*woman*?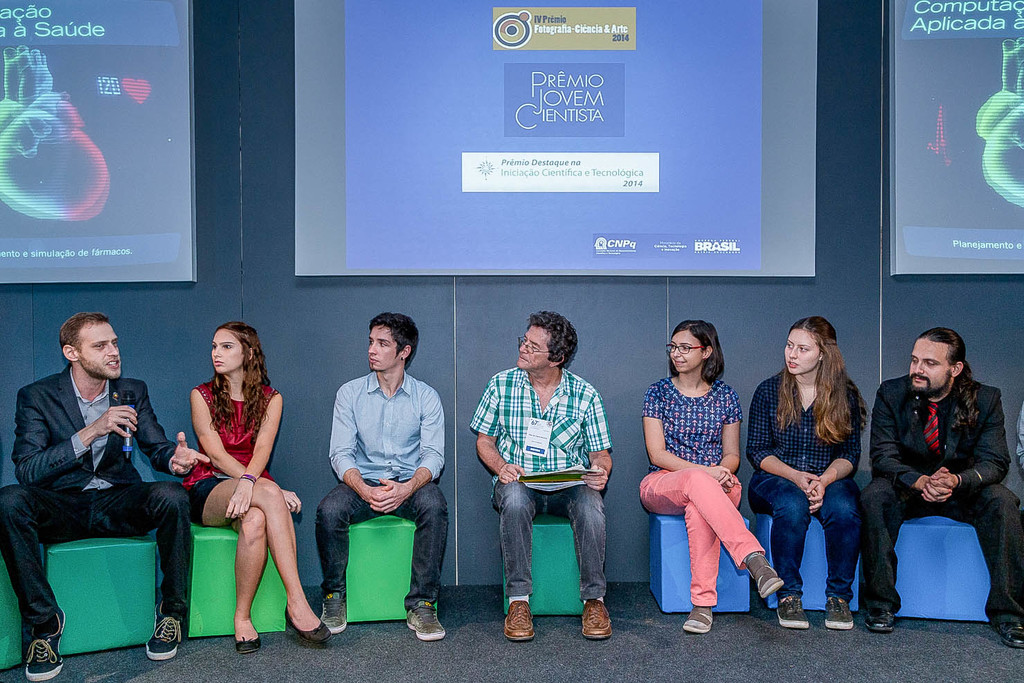
Rect(737, 314, 861, 629)
